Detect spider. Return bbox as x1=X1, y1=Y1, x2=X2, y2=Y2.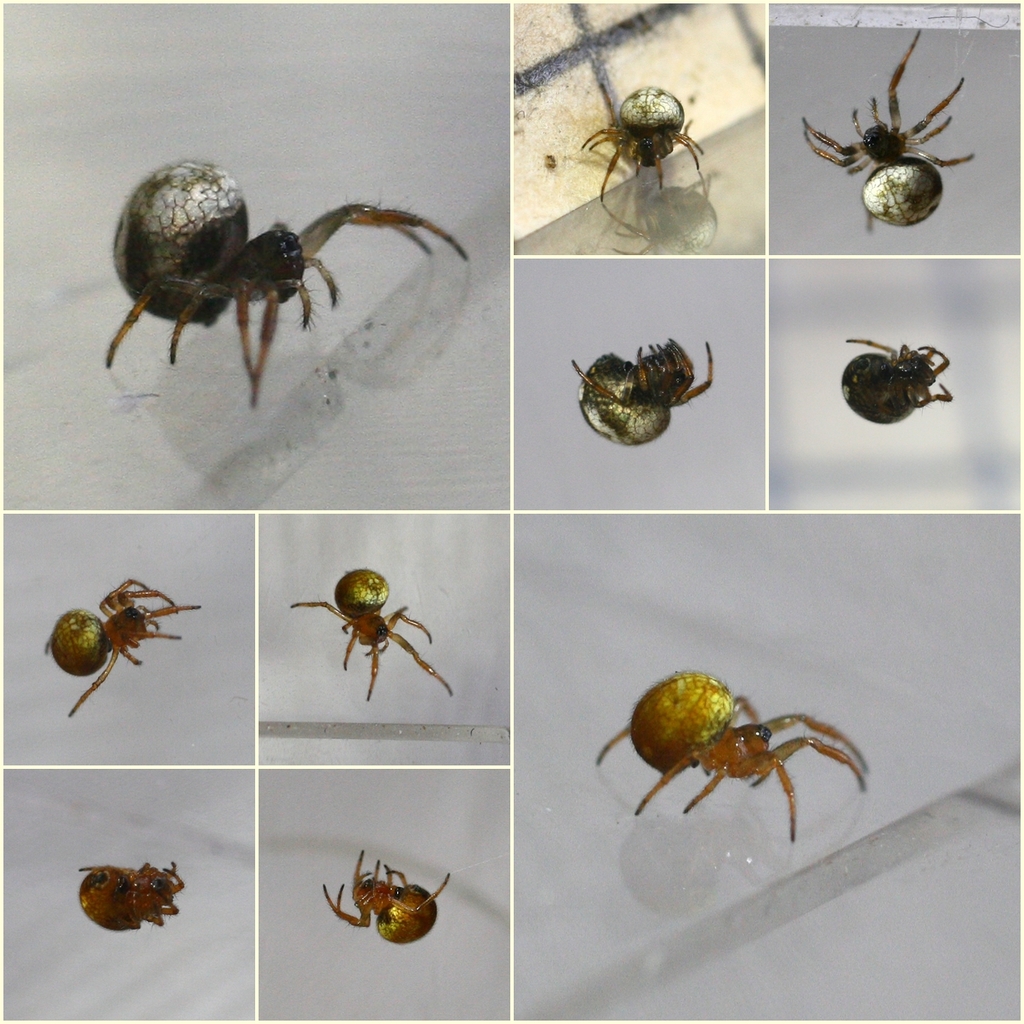
x1=99, y1=159, x2=465, y2=416.
